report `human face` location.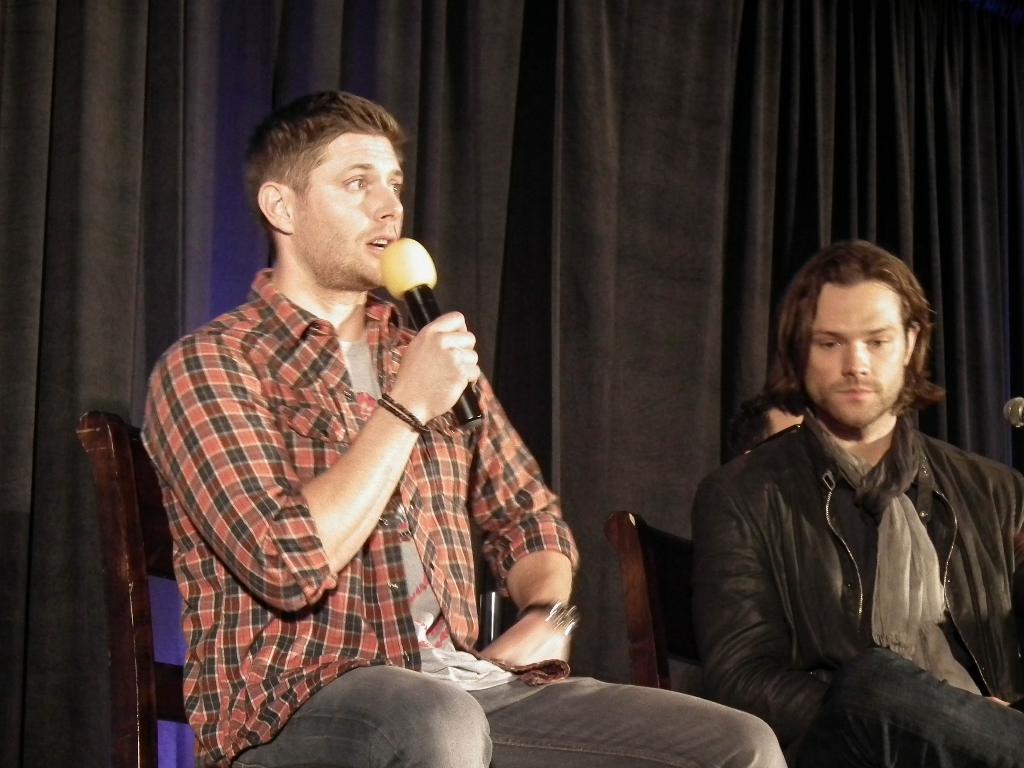
Report: box=[808, 273, 908, 425].
